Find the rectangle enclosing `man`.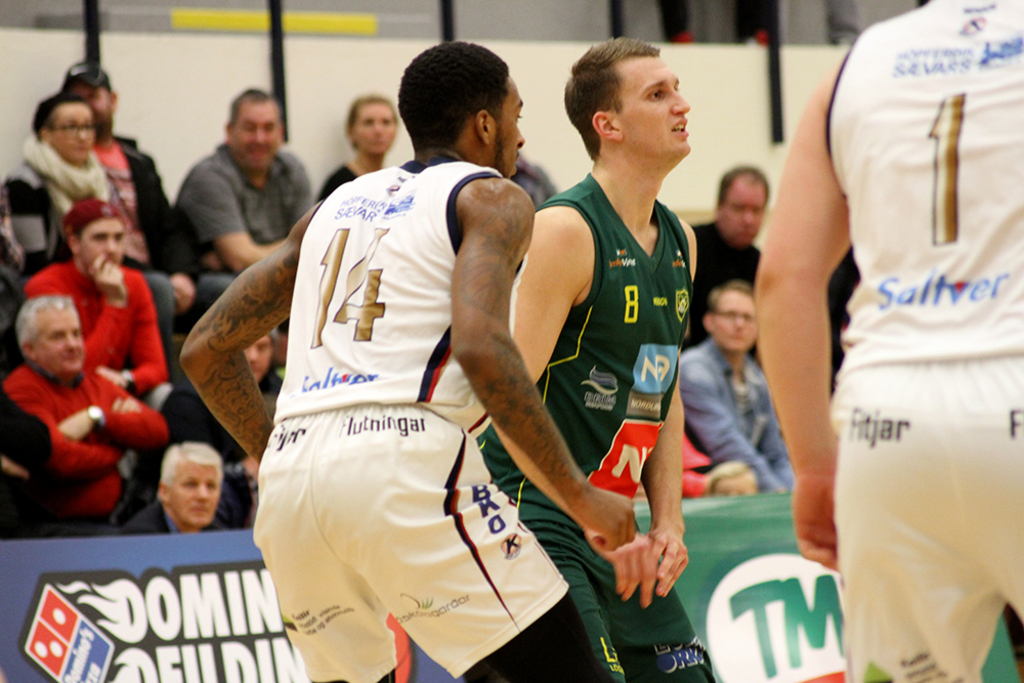
<box>26,199,168,402</box>.
